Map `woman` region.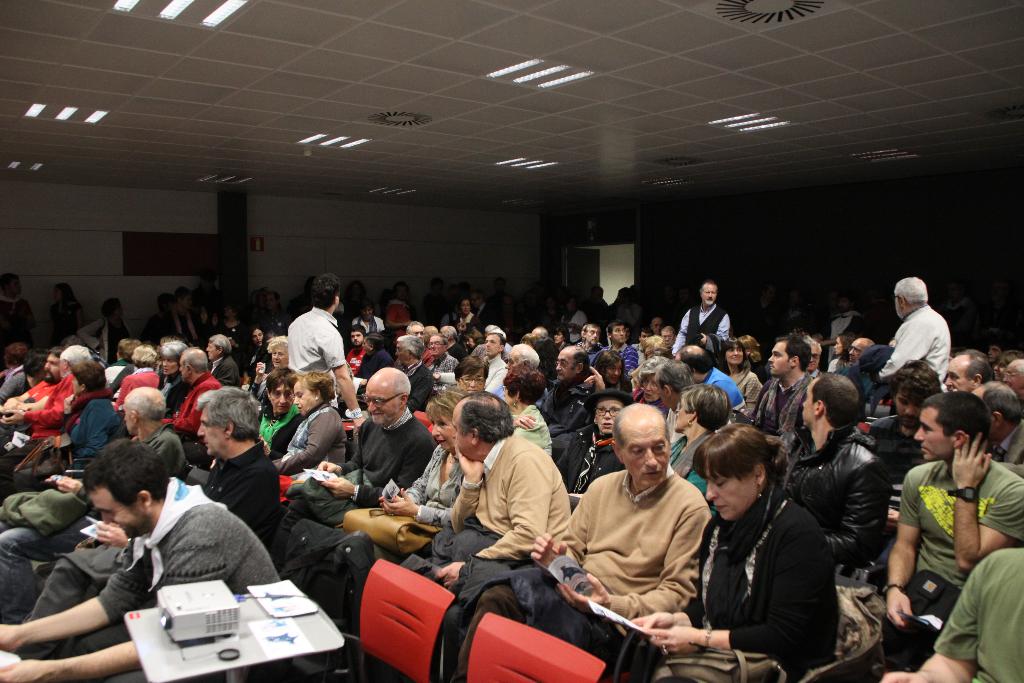
Mapped to (left=691, top=415, right=863, bottom=682).
